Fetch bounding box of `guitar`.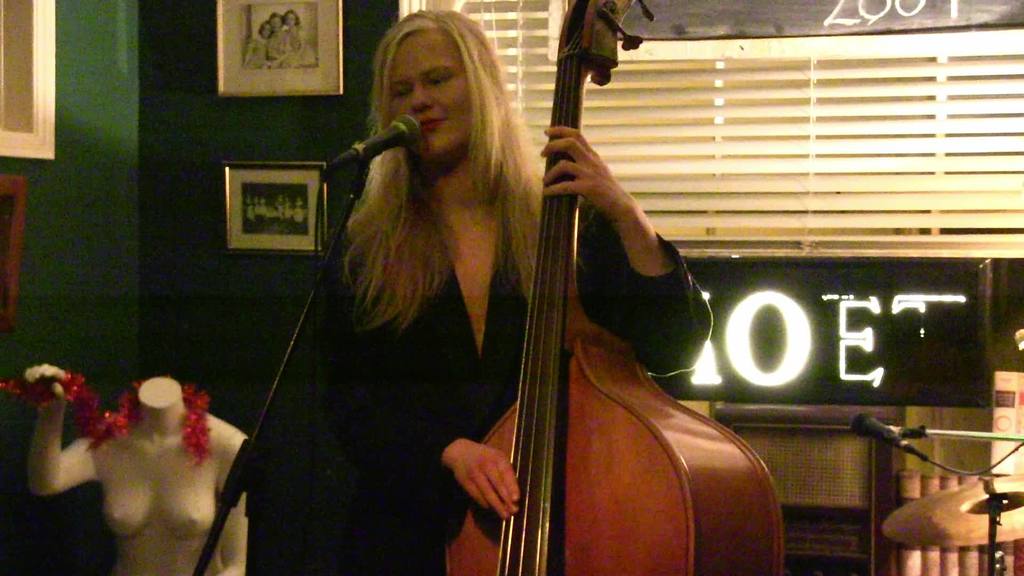
Bbox: bbox=[422, 0, 795, 575].
